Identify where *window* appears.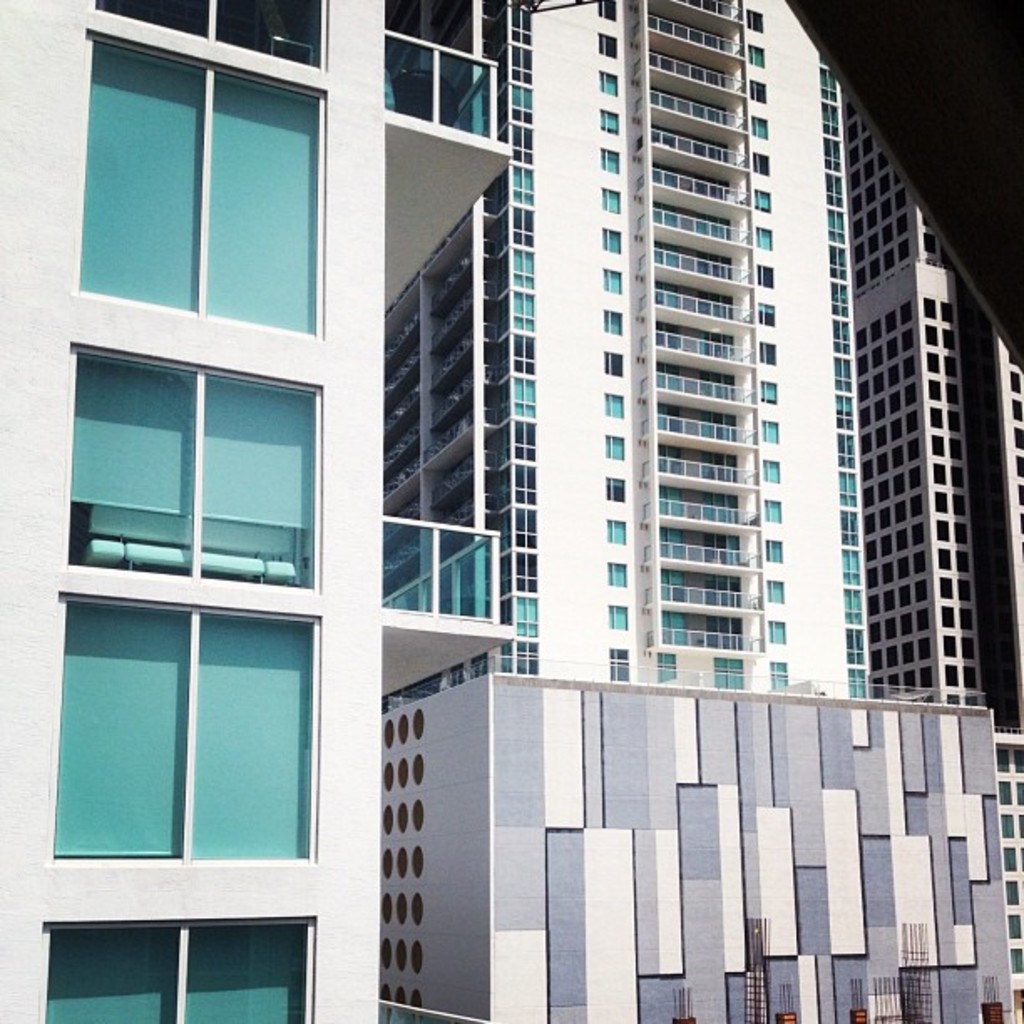
Appears at {"x1": 760, "y1": 266, "x2": 773, "y2": 286}.
